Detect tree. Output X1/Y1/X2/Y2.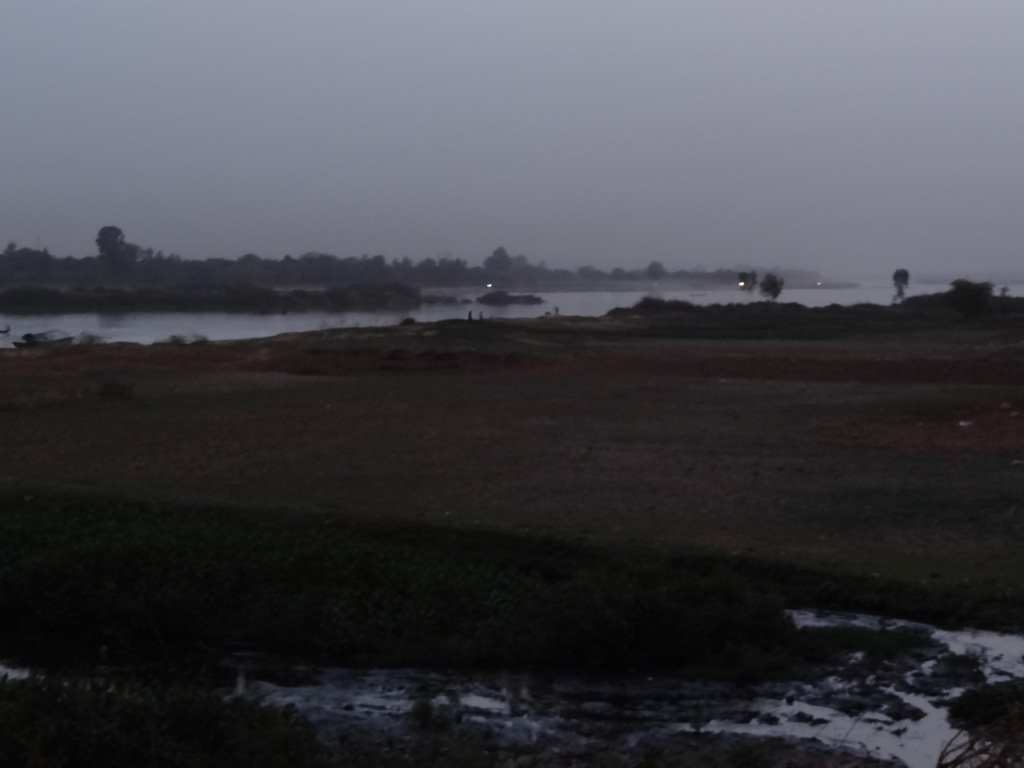
891/268/912/294.
